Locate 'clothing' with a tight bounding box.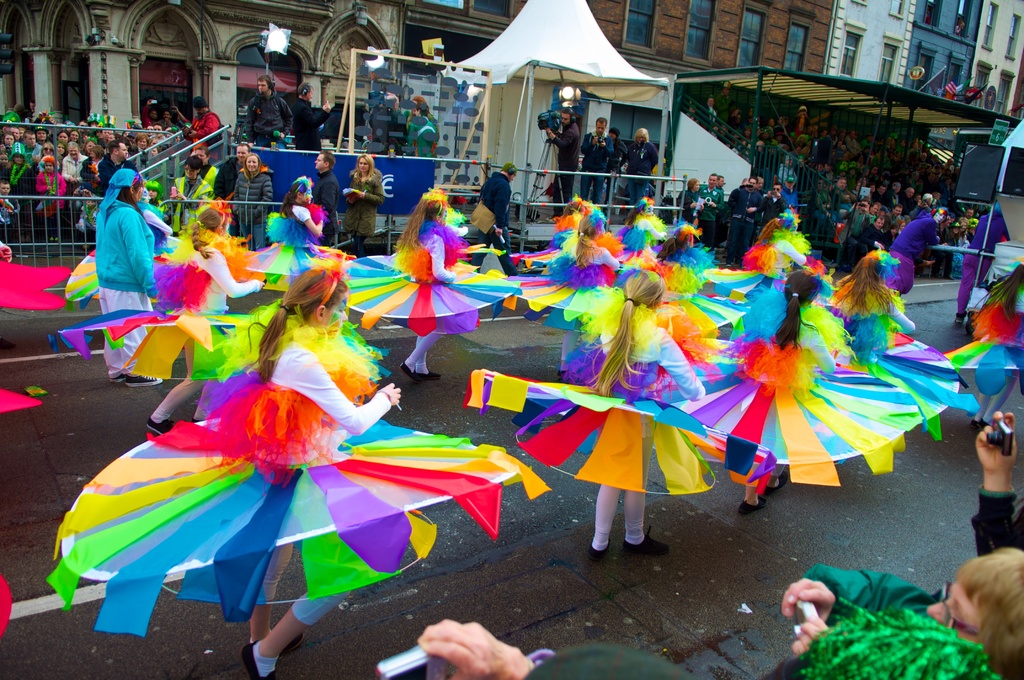
[left=165, top=168, right=227, bottom=219].
